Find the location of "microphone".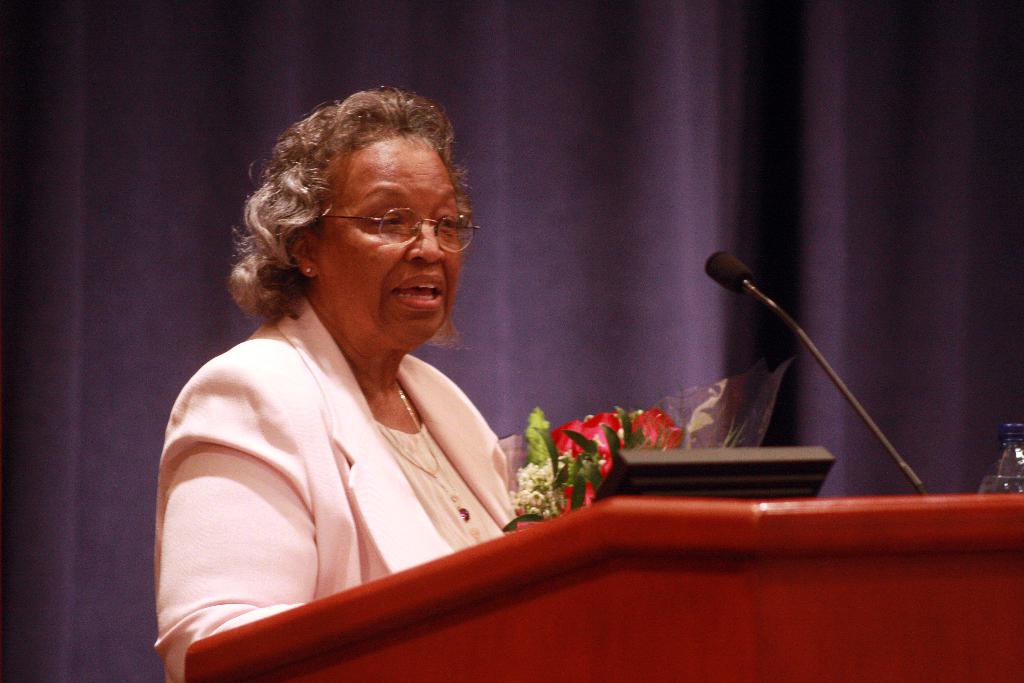
Location: select_region(705, 249, 925, 491).
